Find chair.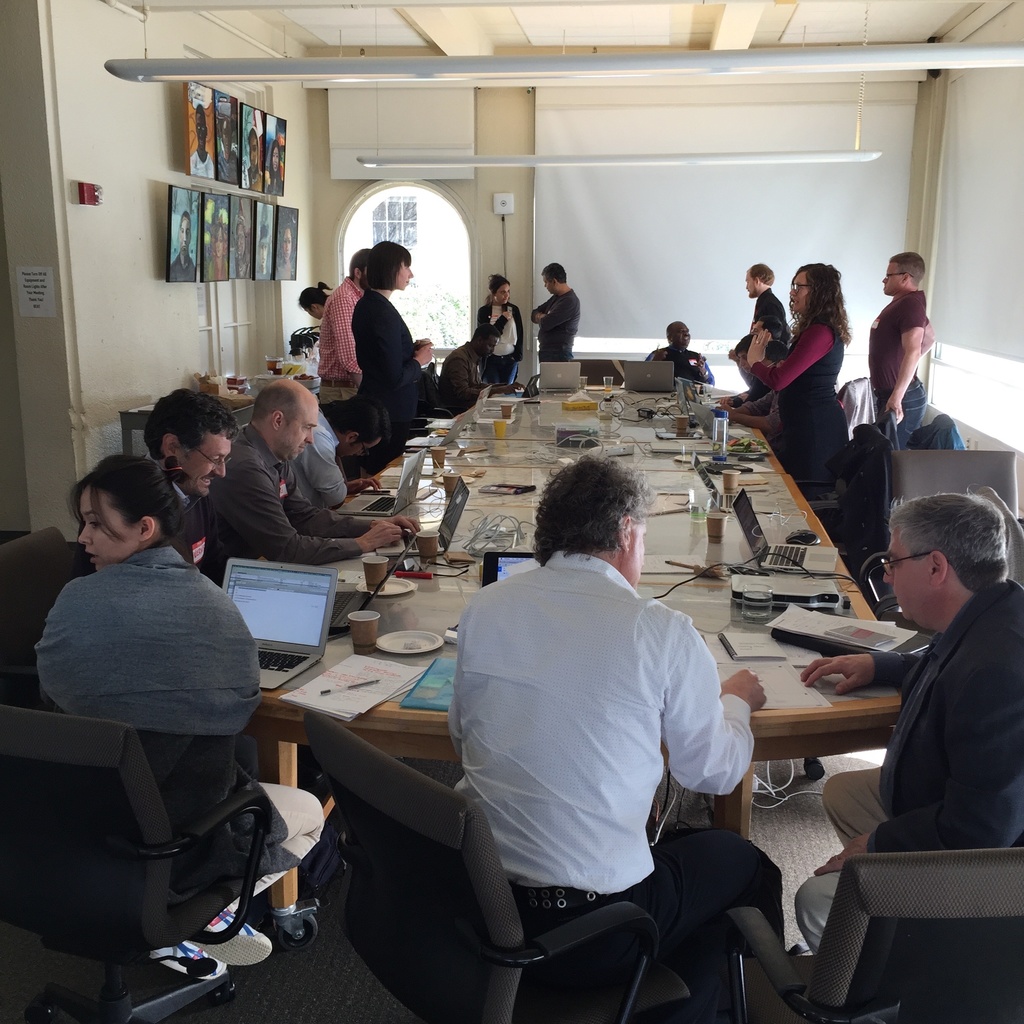
(x1=856, y1=451, x2=1023, y2=632).
